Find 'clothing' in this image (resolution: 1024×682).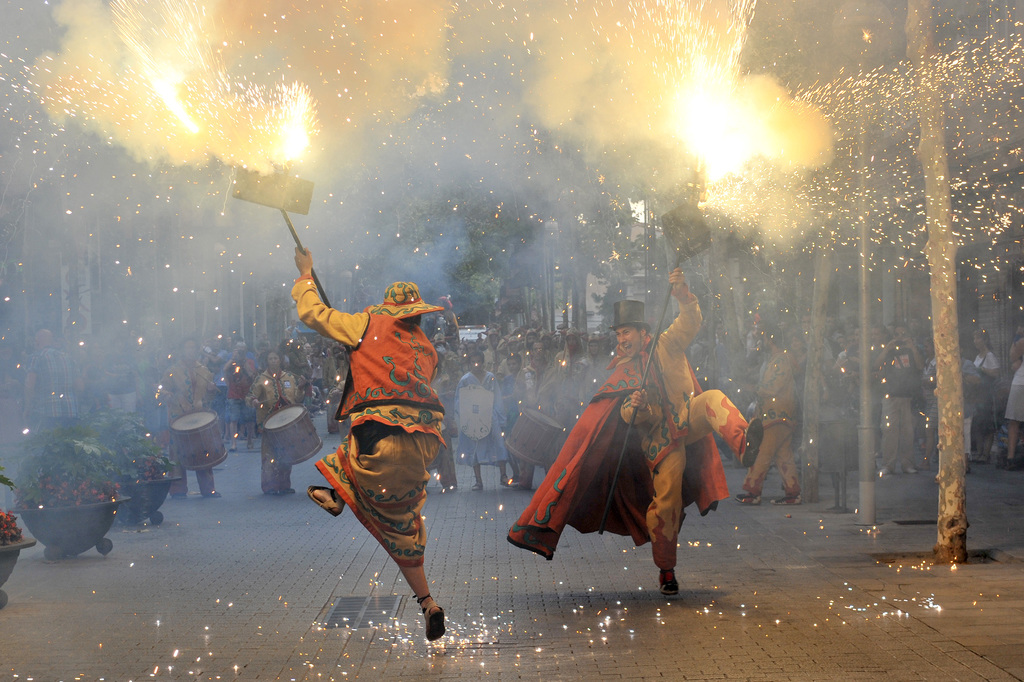
Rect(995, 332, 1023, 412).
